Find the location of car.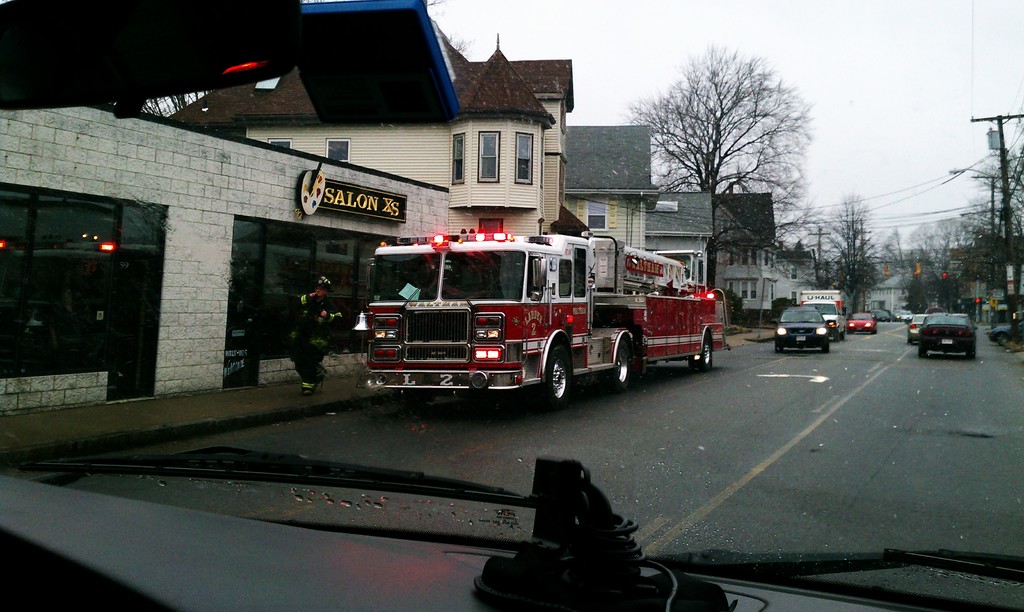
Location: x1=766 y1=301 x2=835 y2=353.
